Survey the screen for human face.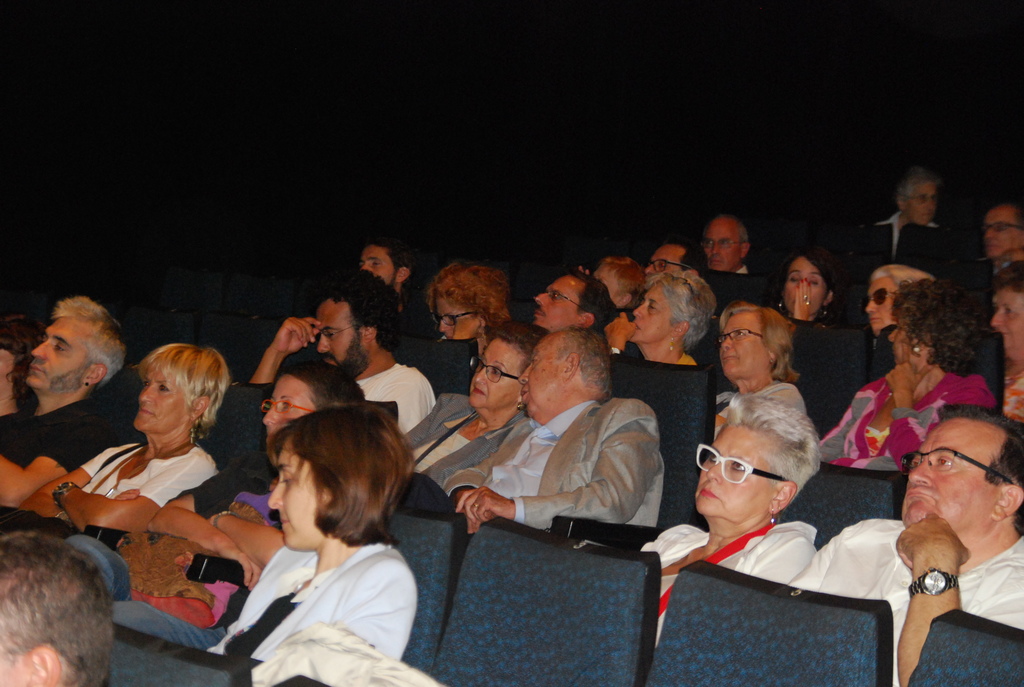
Survey found: Rect(472, 334, 518, 411).
